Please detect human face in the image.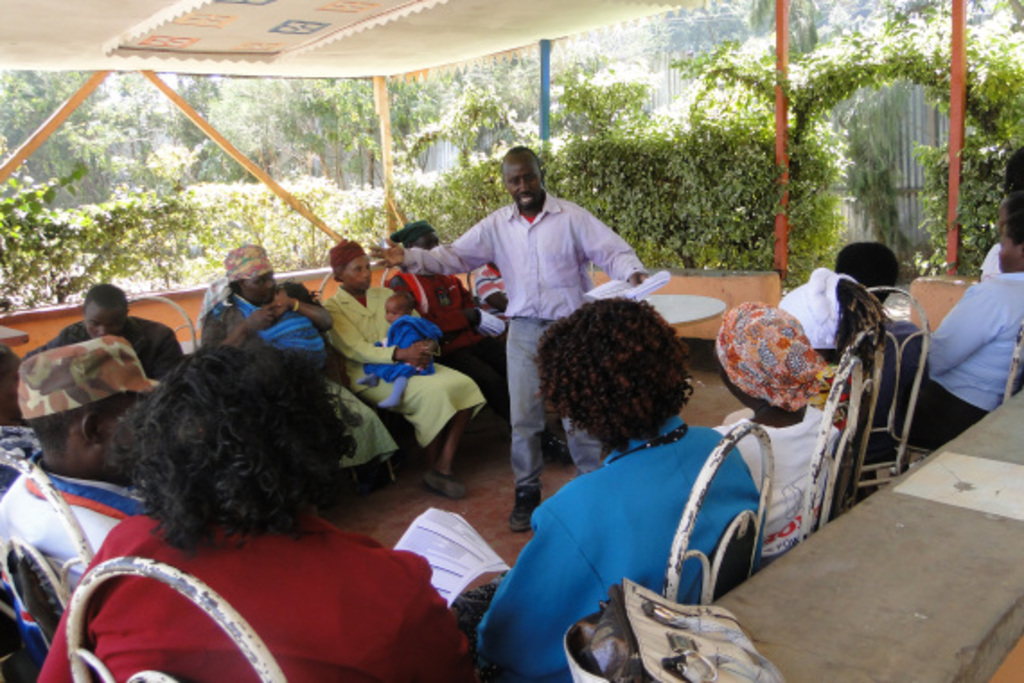
region(997, 232, 1015, 271).
